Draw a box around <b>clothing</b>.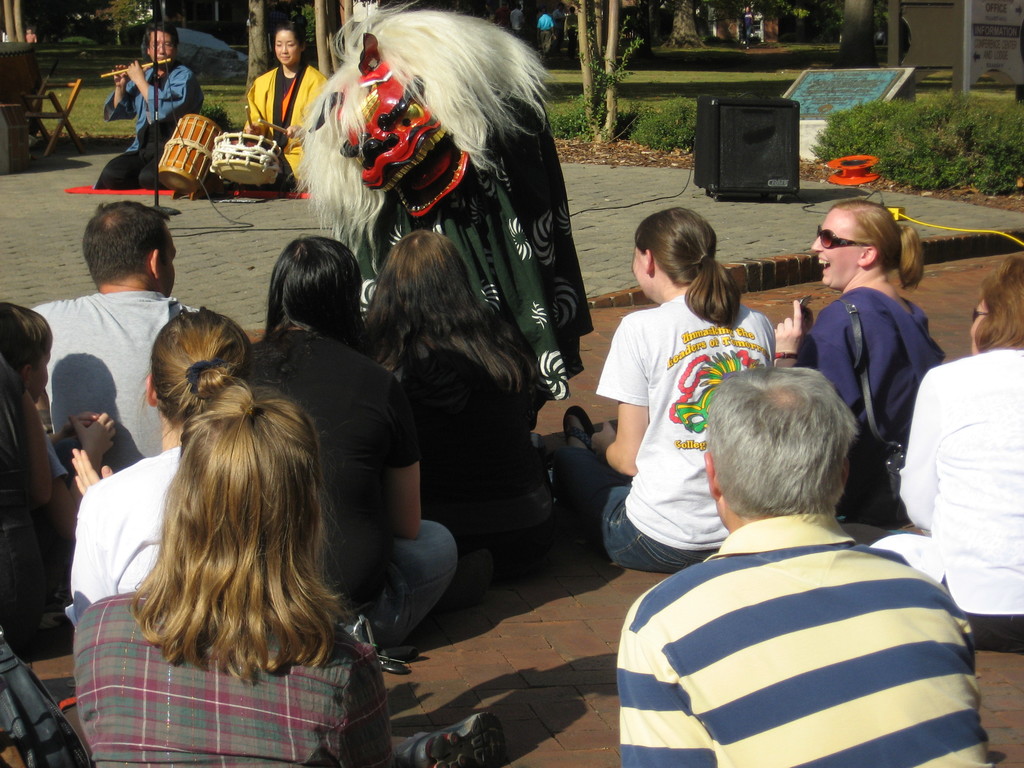
box(851, 347, 1023, 663).
